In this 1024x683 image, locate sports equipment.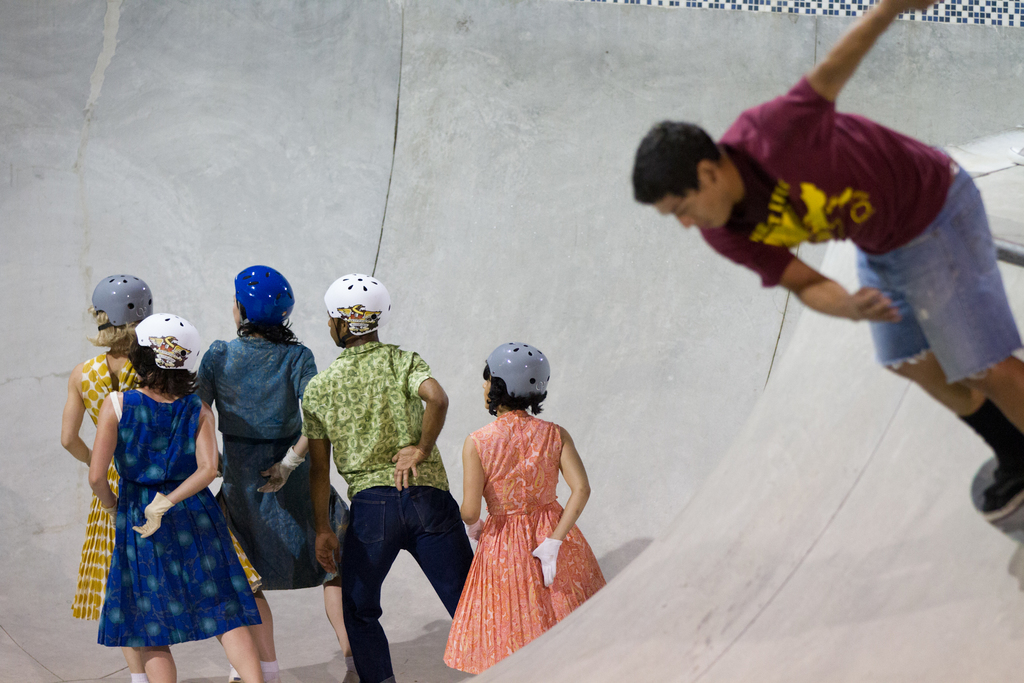
Bounding box: {"left": 479, "top": 343, "right": 557, "bottom": 406}.
